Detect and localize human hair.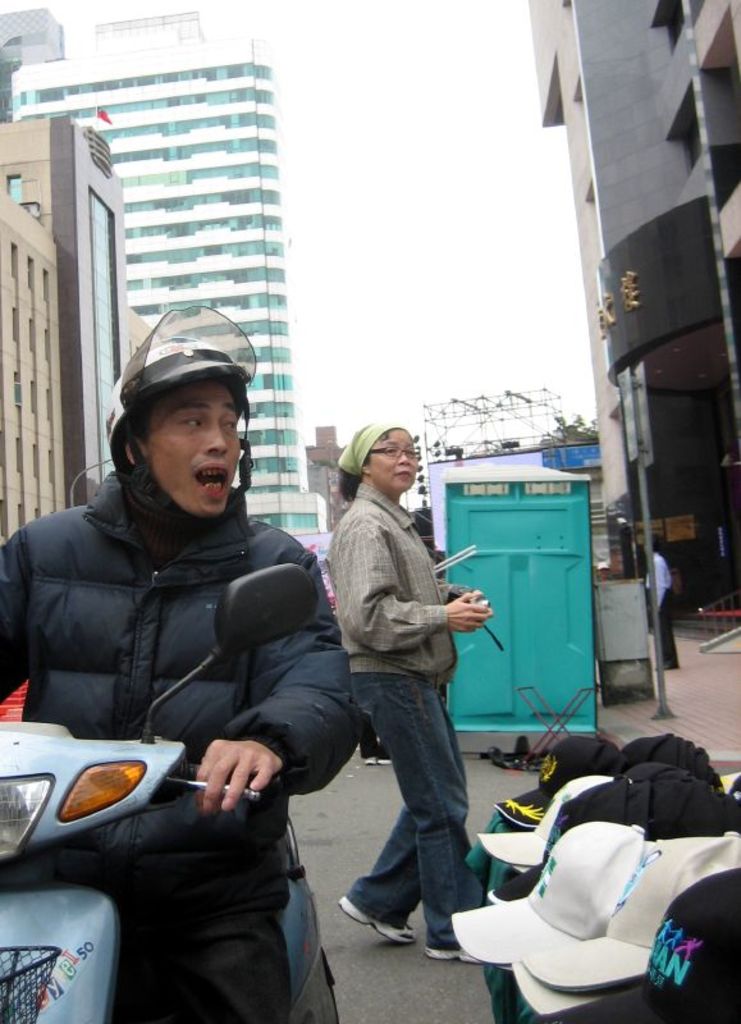
Localized at select_region(330, 429, 386, 509).
